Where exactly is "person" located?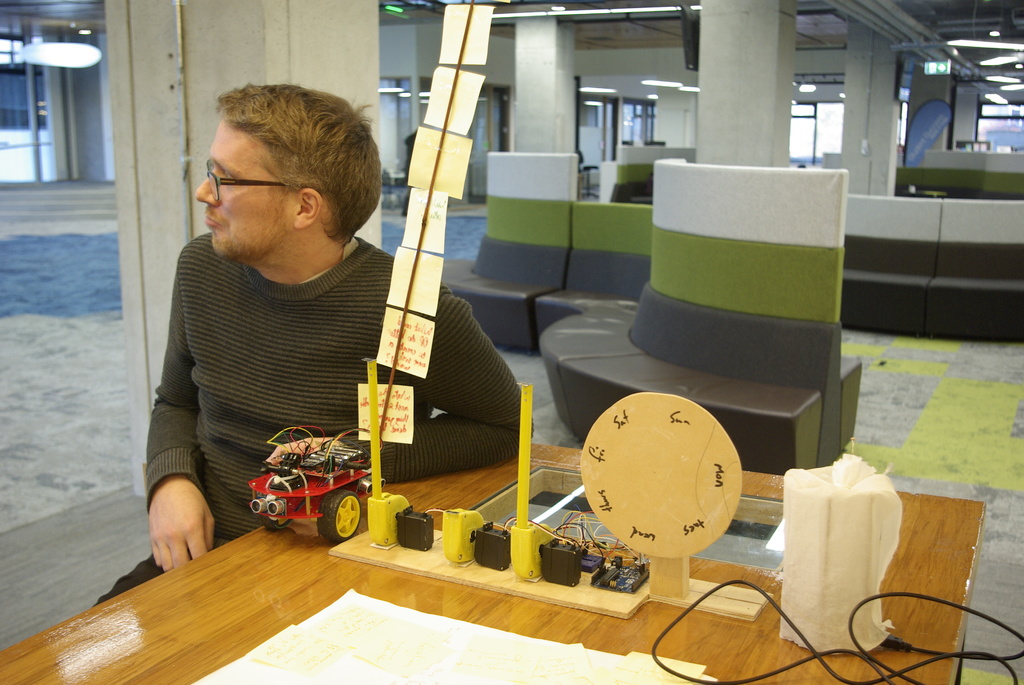
Its bounding box is box=[127, 66, 424, 585].
